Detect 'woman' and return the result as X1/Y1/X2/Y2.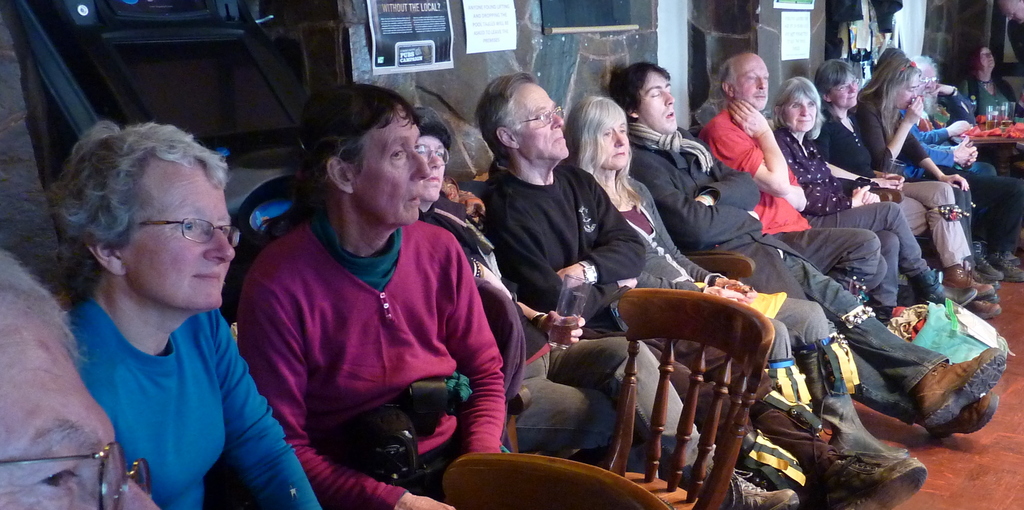
812/59/1005/323.
